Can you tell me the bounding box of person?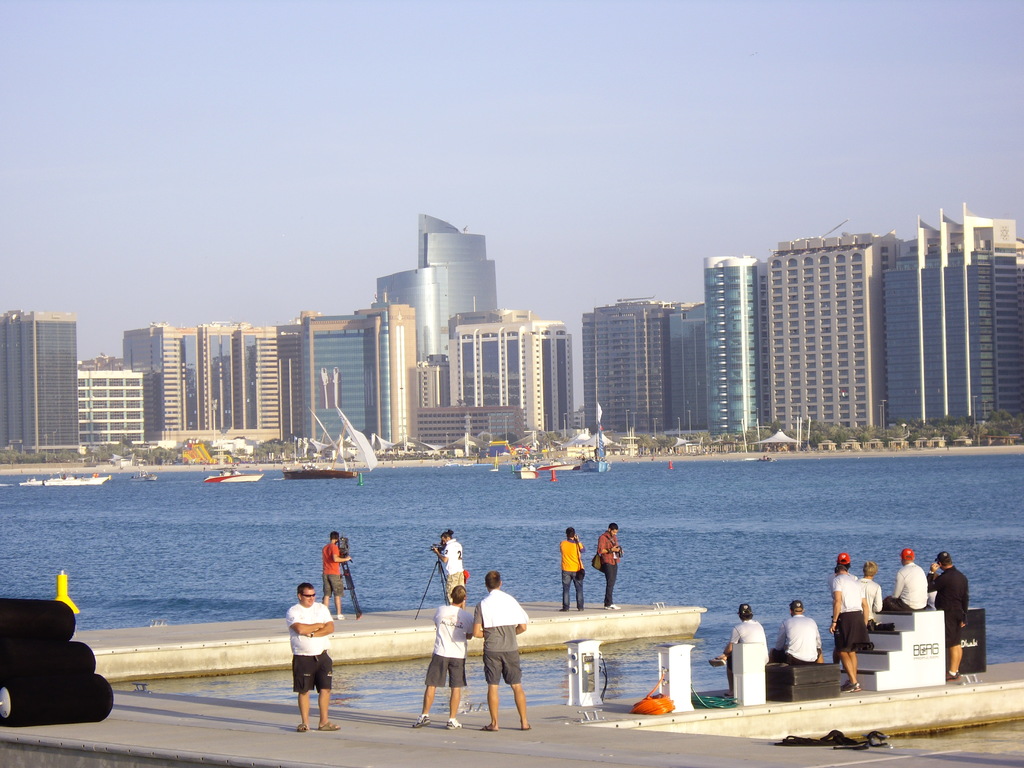
<bbox>429, 529, 466, 613</bbox>.
